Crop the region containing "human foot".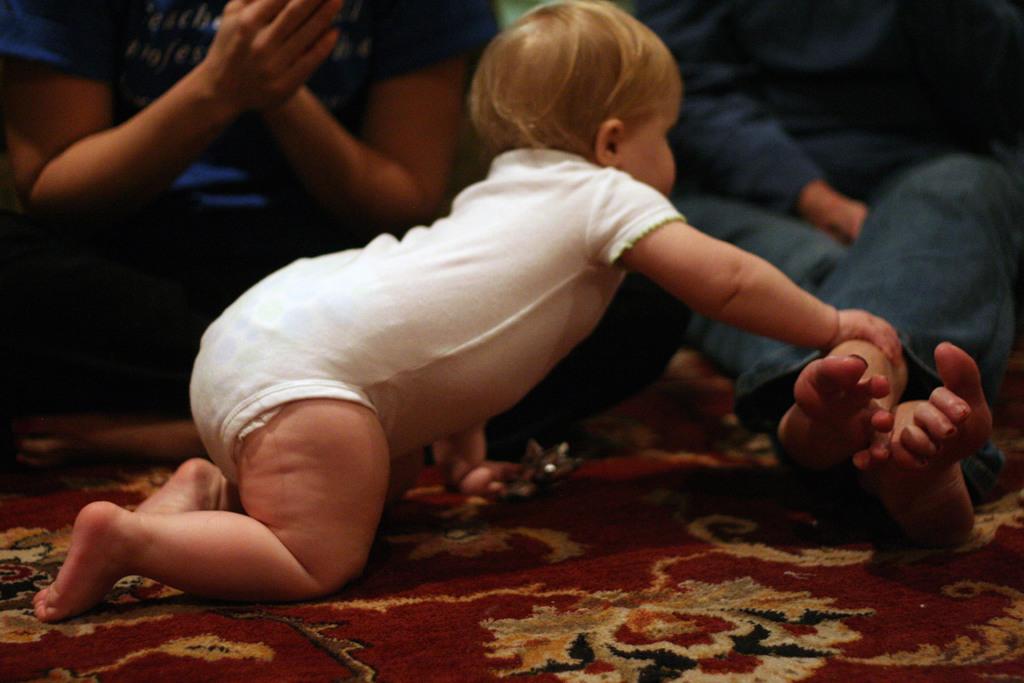
Crop region: l=3, t=406, r=120, b=493.
